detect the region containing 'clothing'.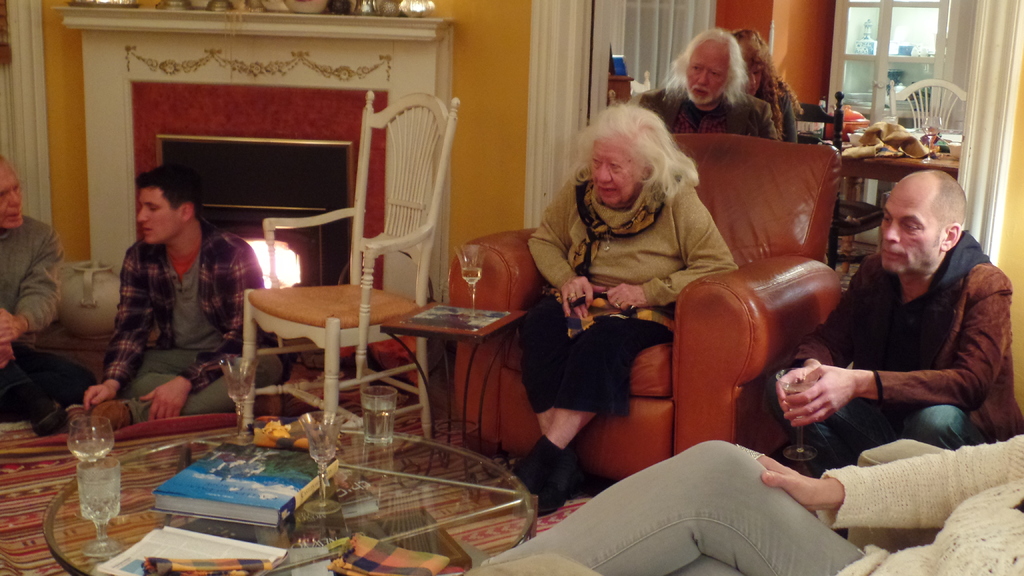
box=[821, 439, 1023, 575].
